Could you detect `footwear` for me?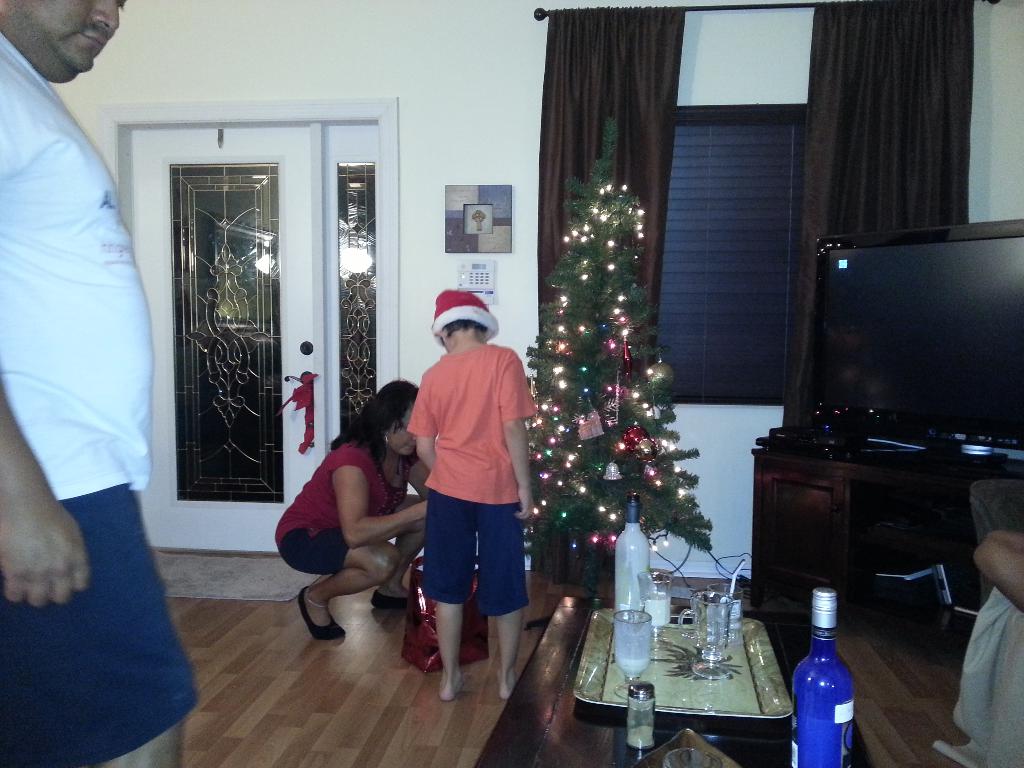
Detection result: BBox(369, 586, 412, 607).
